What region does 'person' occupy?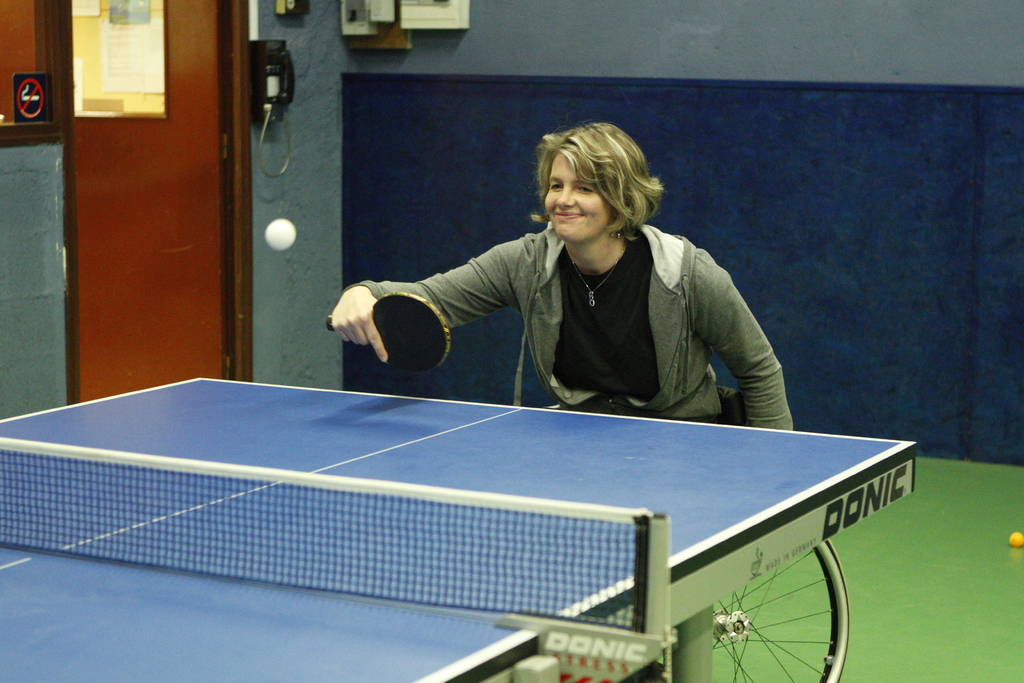
detection(368, 127, 788, 446).
